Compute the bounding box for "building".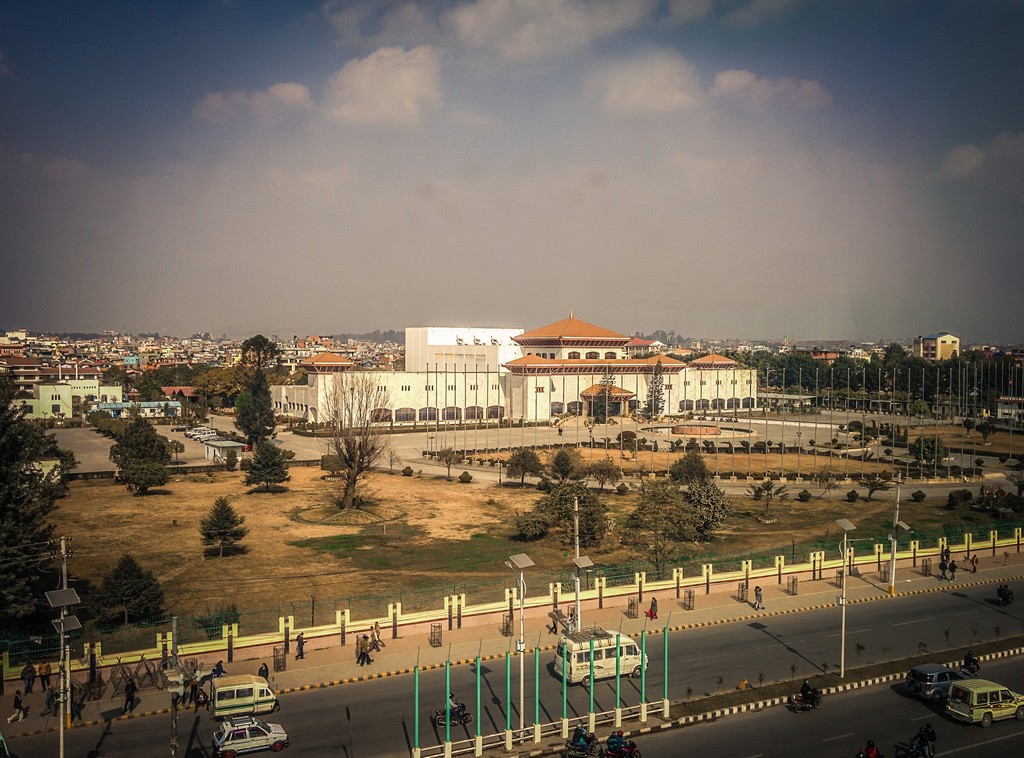
locate(500, 314, 760, 421).
